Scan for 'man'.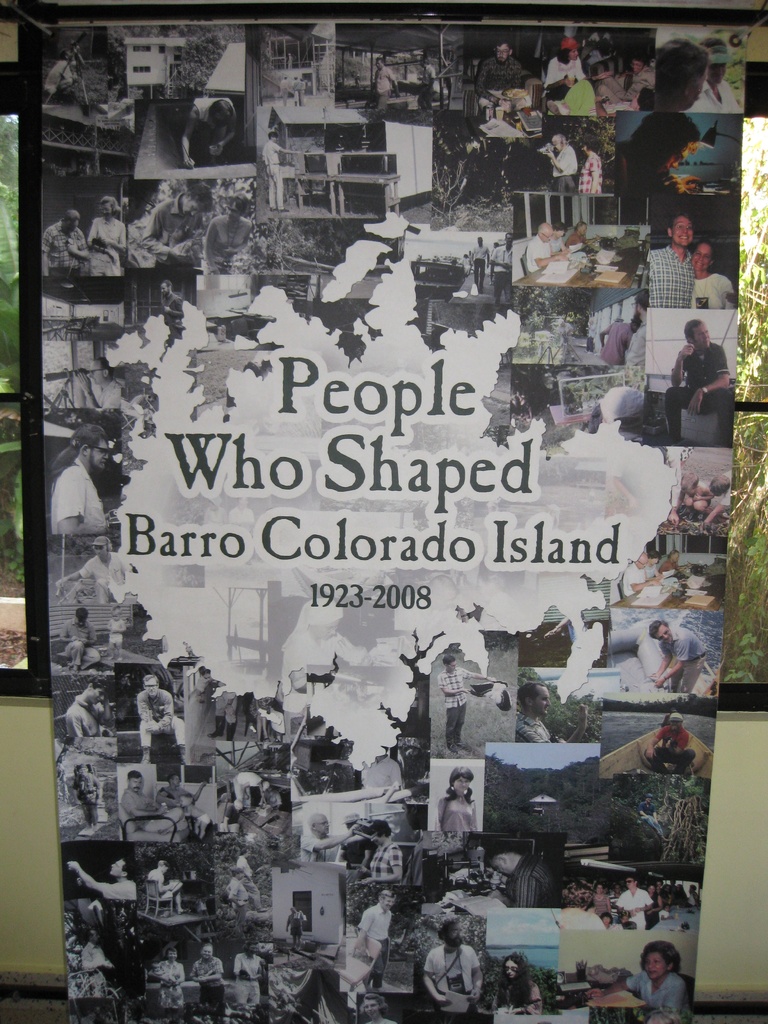
Scan result: 57, 609, 97, 669.
